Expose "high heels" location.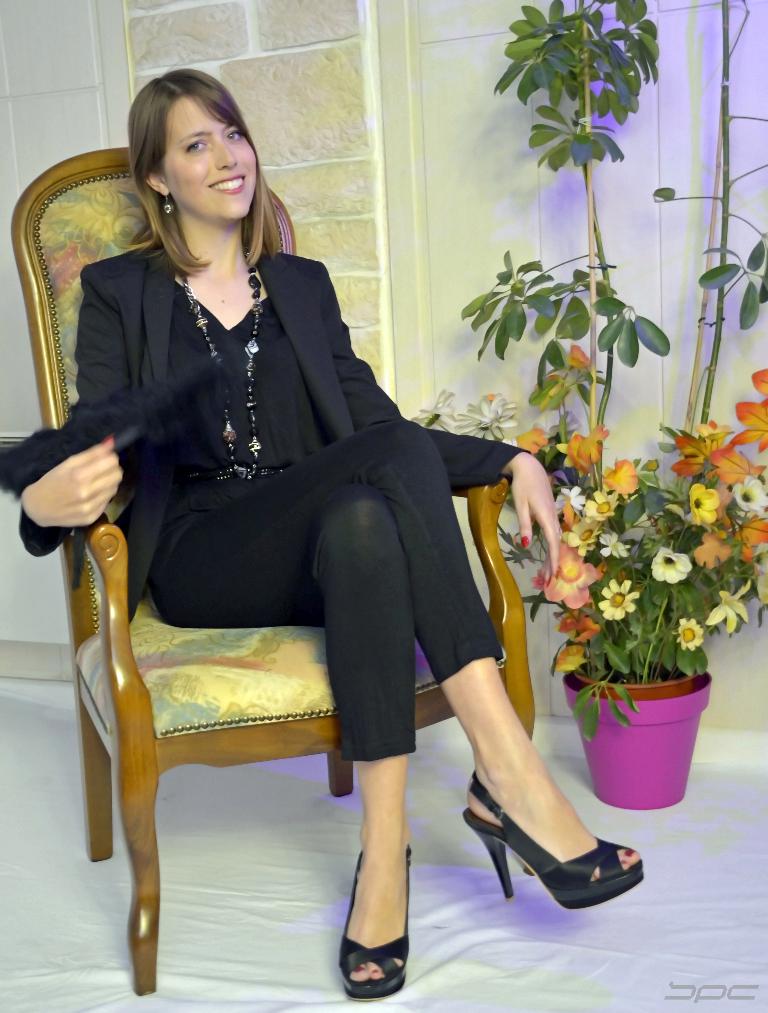
Exposed at [left=481, top=742, right=651, bottom=928].
